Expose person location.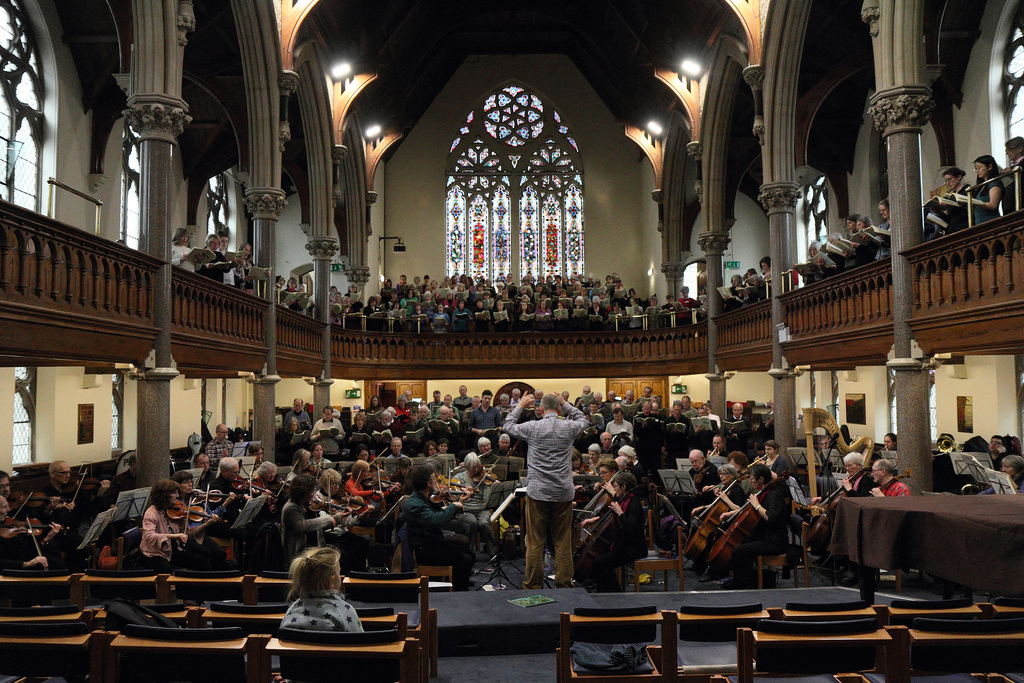
Exposed at [left=705, top=429, right=735, bottom=470].
